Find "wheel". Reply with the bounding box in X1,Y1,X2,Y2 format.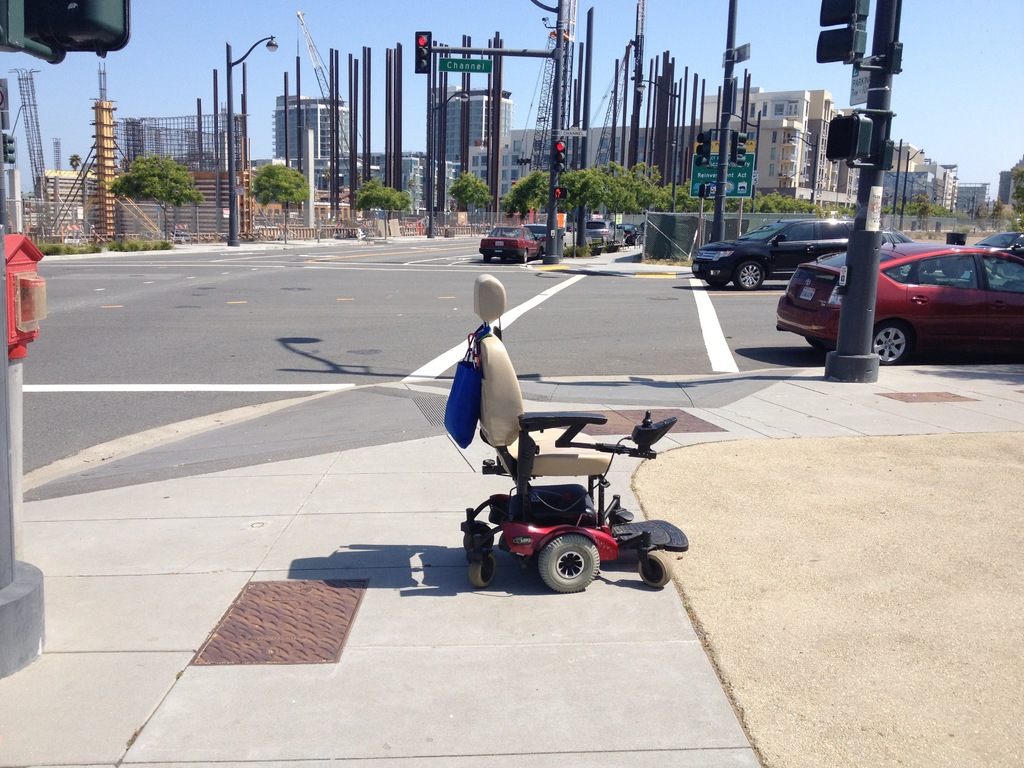
538,534,600,591.
